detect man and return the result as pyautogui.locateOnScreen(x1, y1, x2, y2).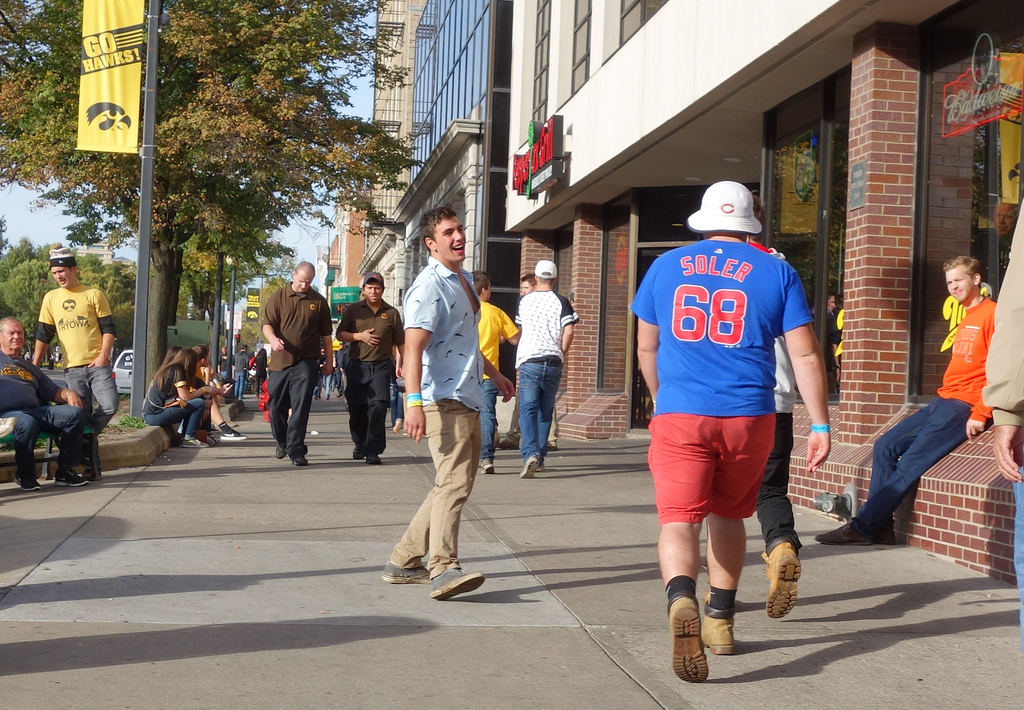
pyautogui.locateOnScreen(0, 314, 88, 483).
